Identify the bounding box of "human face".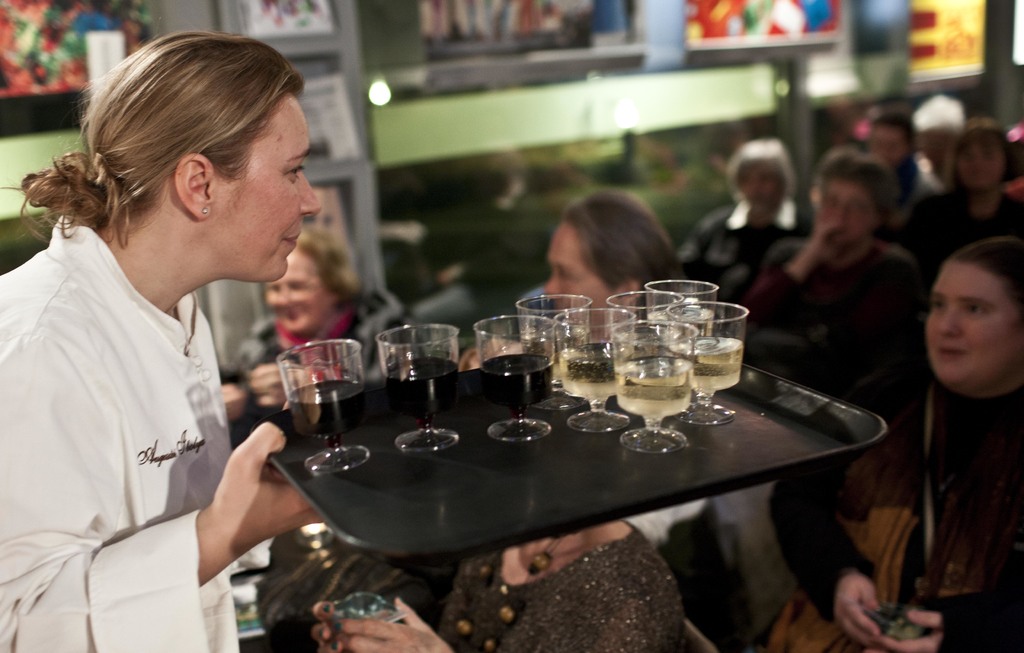
209, 99, 324, 280.
